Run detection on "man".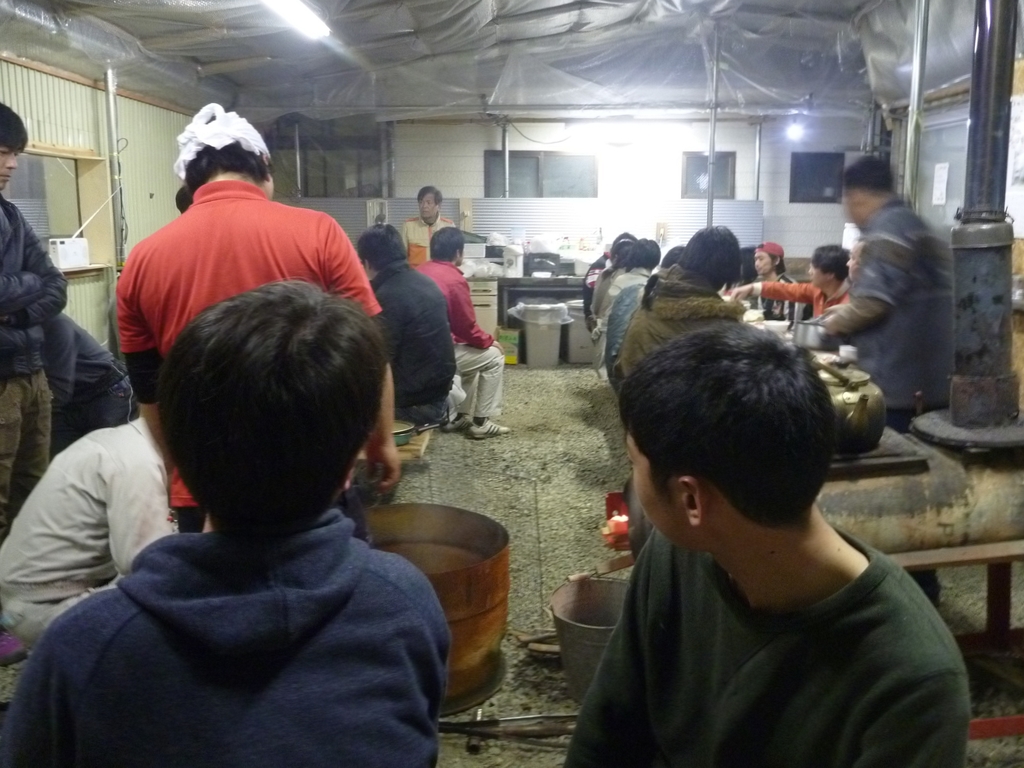
Result: [x1=42, y1=305, x2=136, y2=458].
